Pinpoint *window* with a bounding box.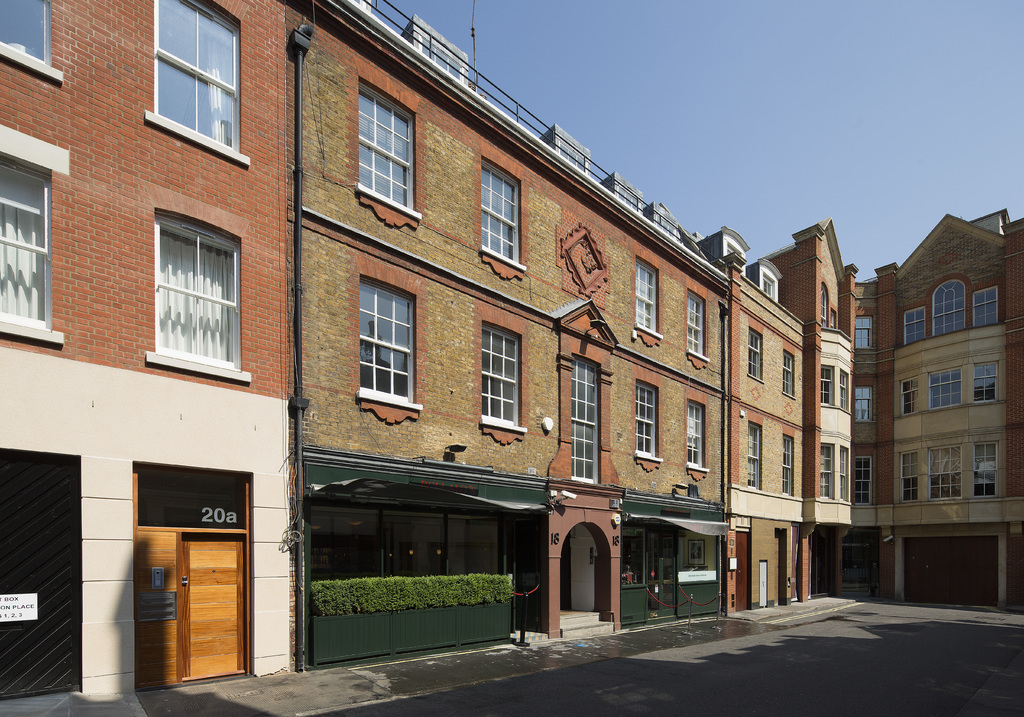
Rect(820, 445, 832, 500).
